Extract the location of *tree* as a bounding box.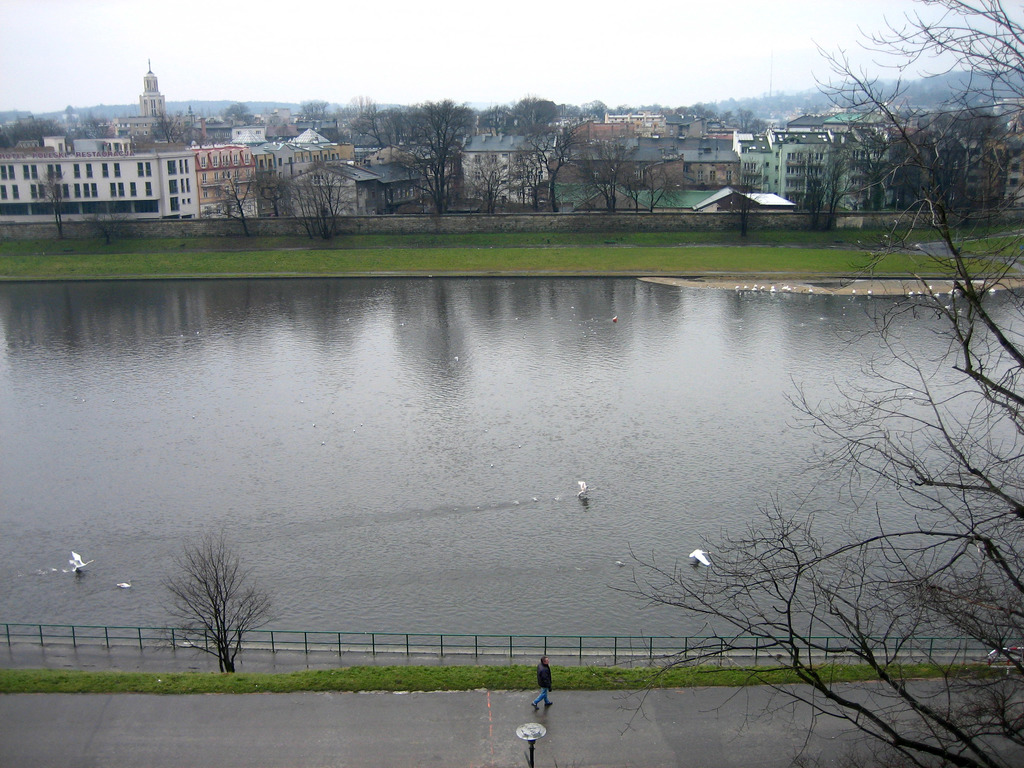
crop(218, 93, 271, 128).
